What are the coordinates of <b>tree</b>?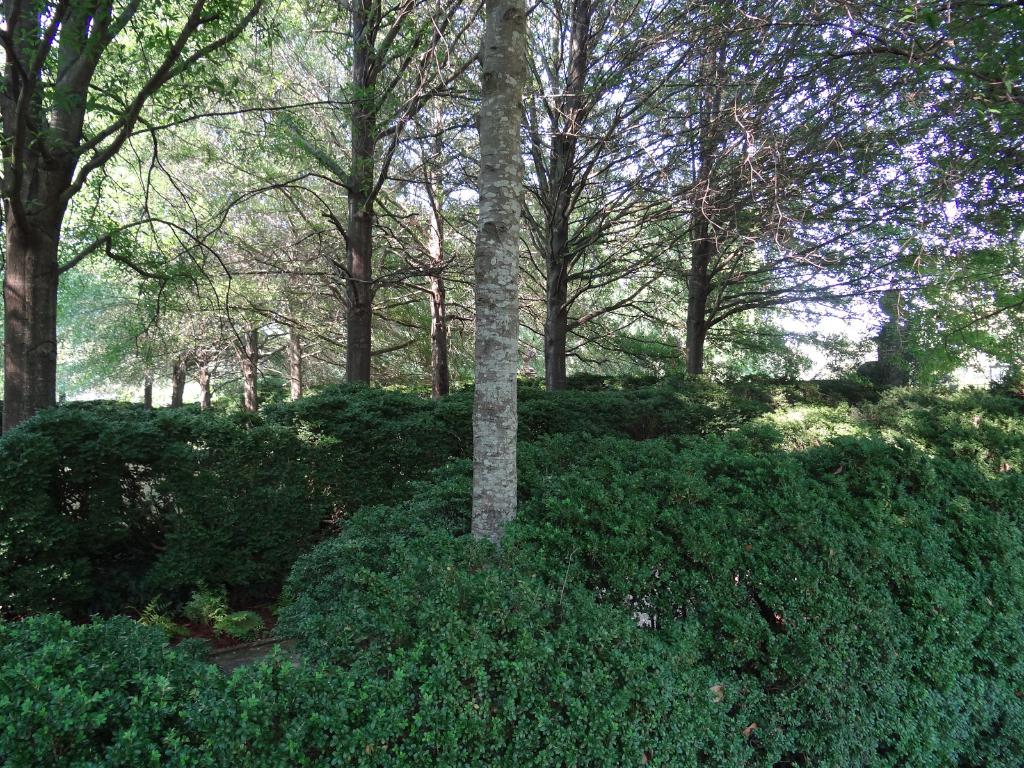
[40,3,429,407].
